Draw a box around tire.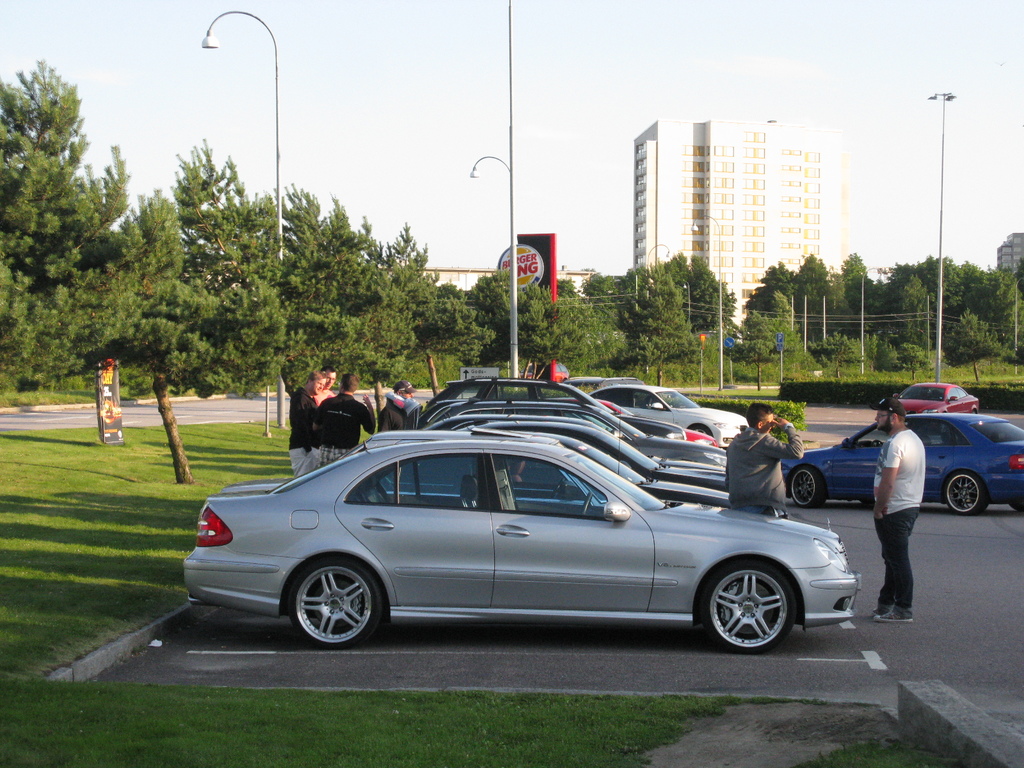
(x1=281, y1=557, x2=386, y2=648).
